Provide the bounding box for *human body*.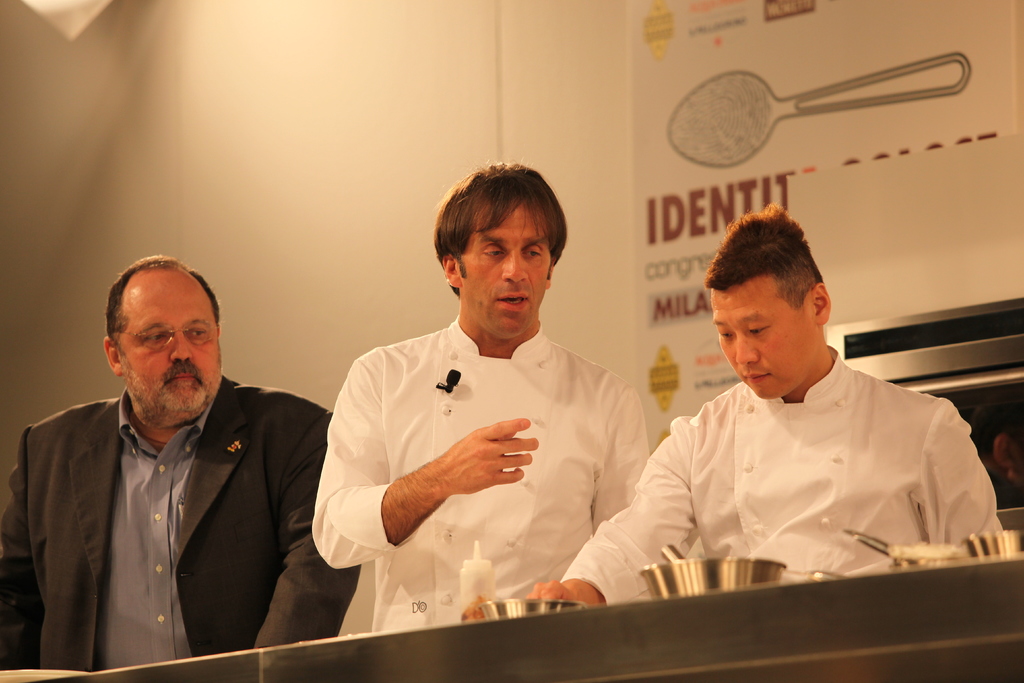
525 346 1007 609.
